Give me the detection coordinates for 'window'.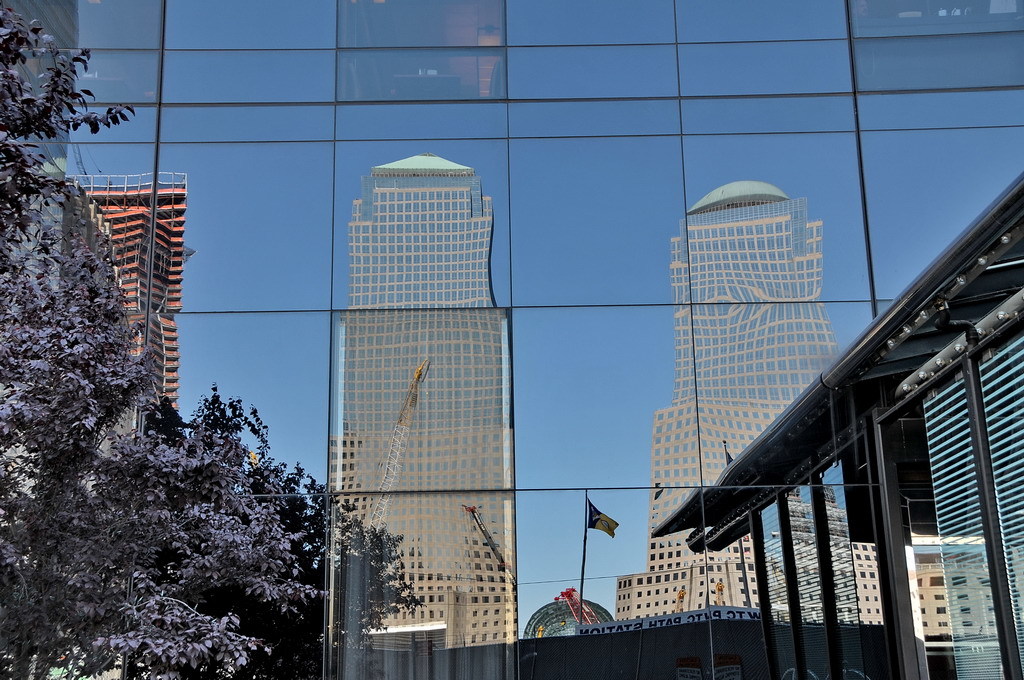
Rect(940, 616, 950, 629).
